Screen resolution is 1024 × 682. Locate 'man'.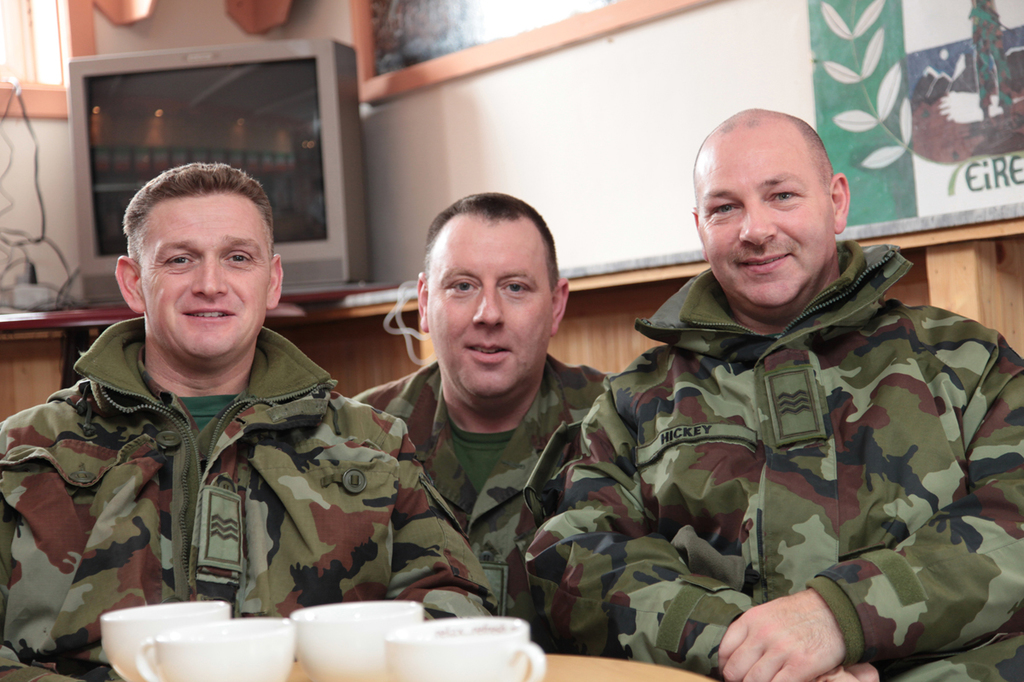
355:191:615:653.
